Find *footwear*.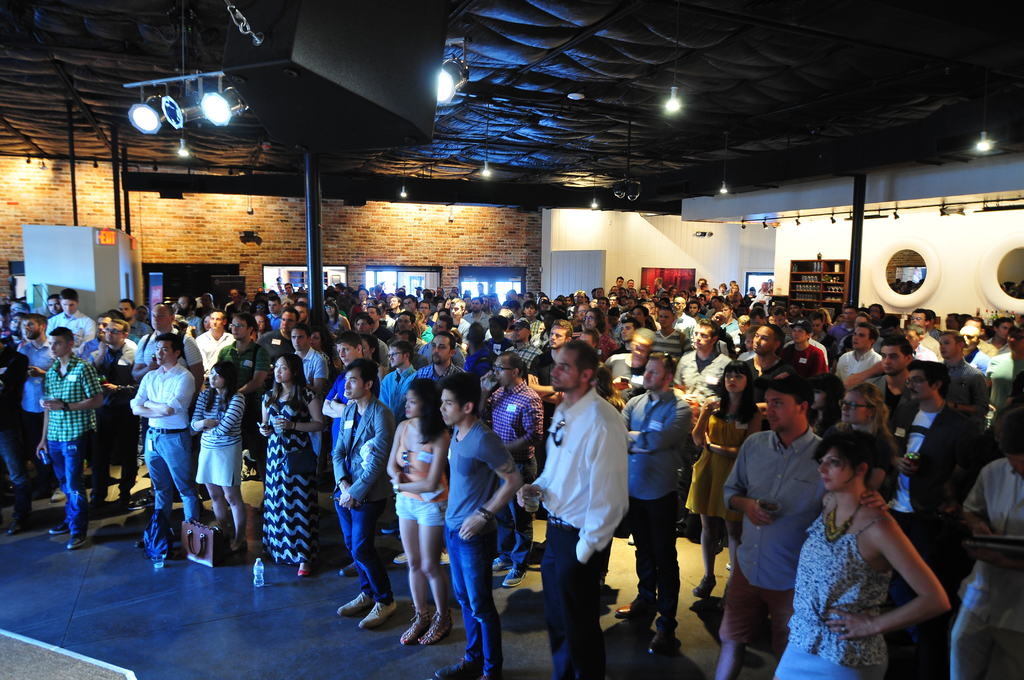
[left=611, top=597, right=648, bottom=617].
